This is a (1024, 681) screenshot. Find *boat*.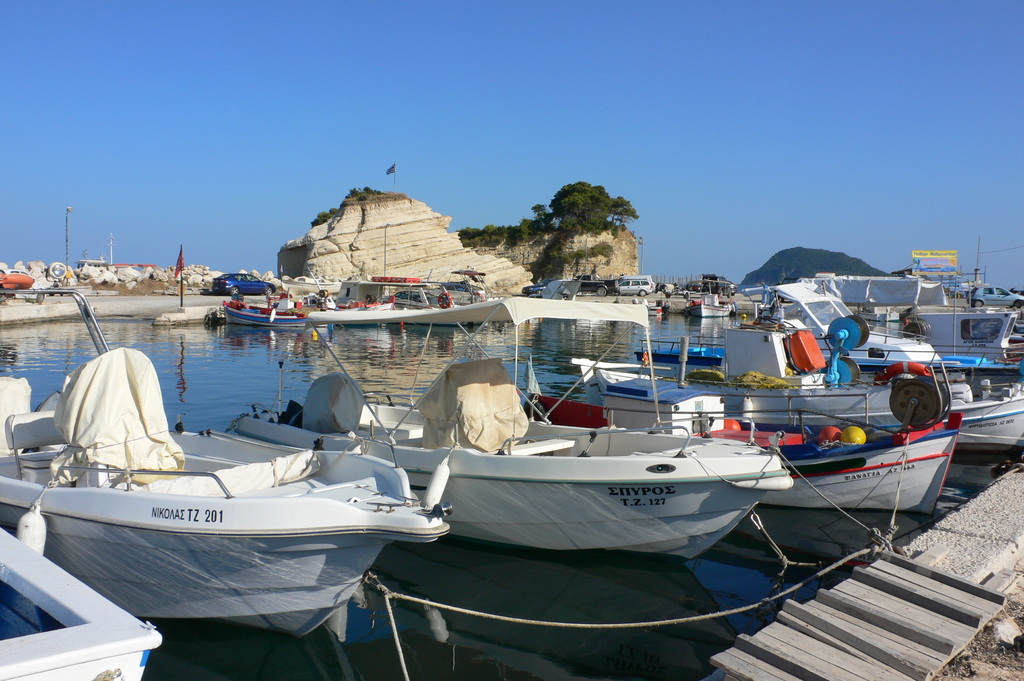
Bounding box: x1=902, y1=298, x2=1023, y2=376.
